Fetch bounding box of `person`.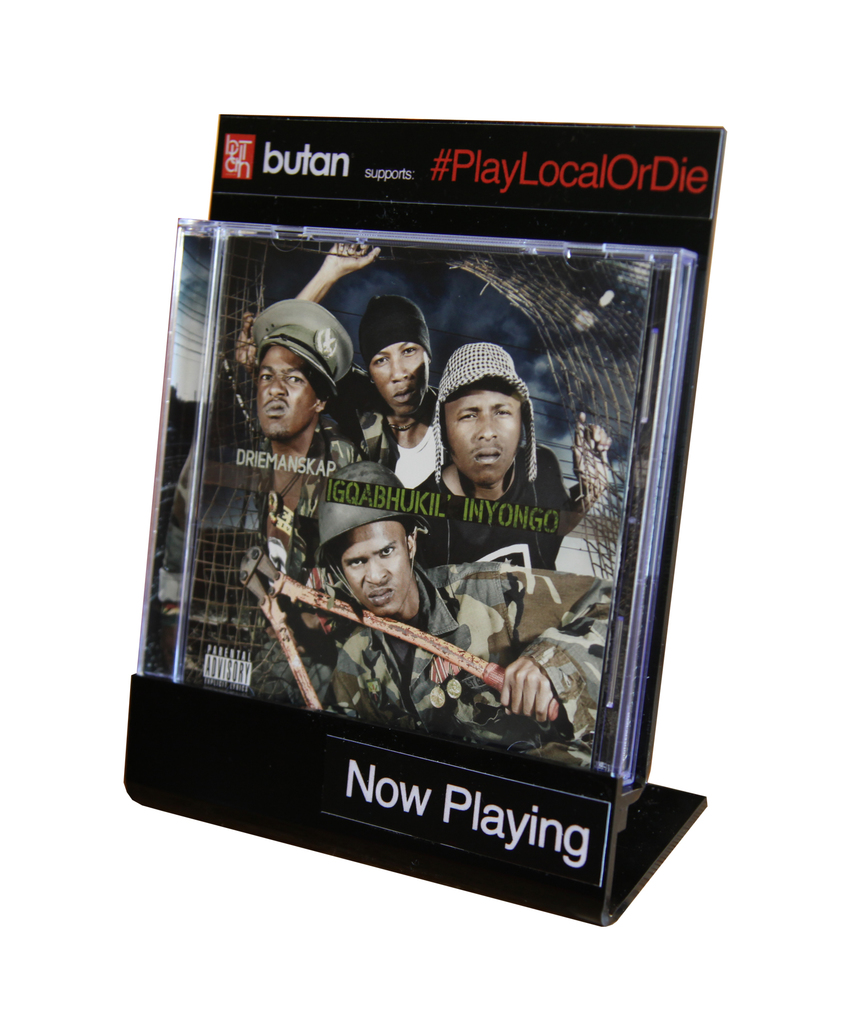
Bbox: [305, 483, 471, 737].
